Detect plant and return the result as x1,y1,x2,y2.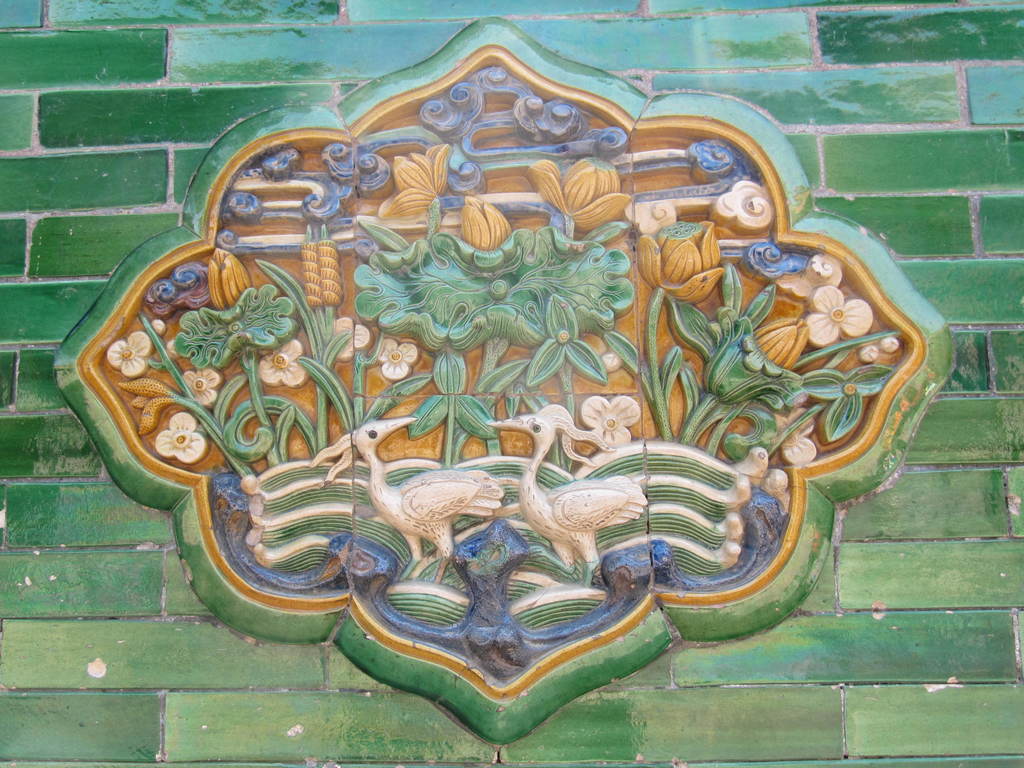
301,324,424,434.
